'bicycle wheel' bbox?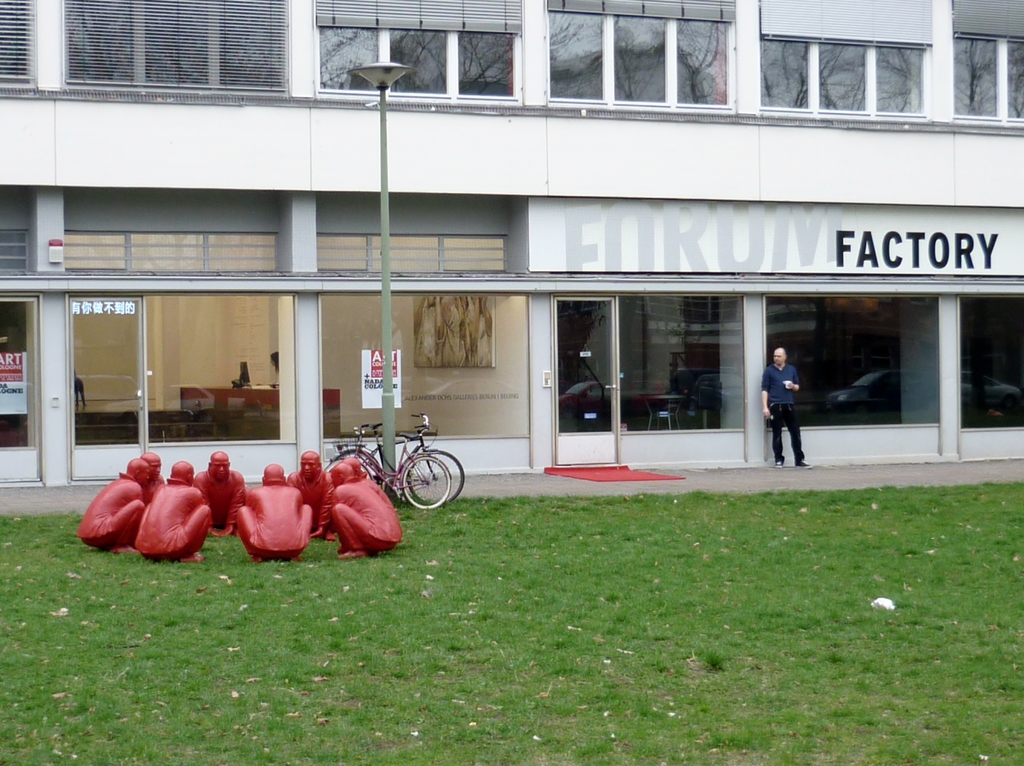
box=[406, 447, 467, 503]
